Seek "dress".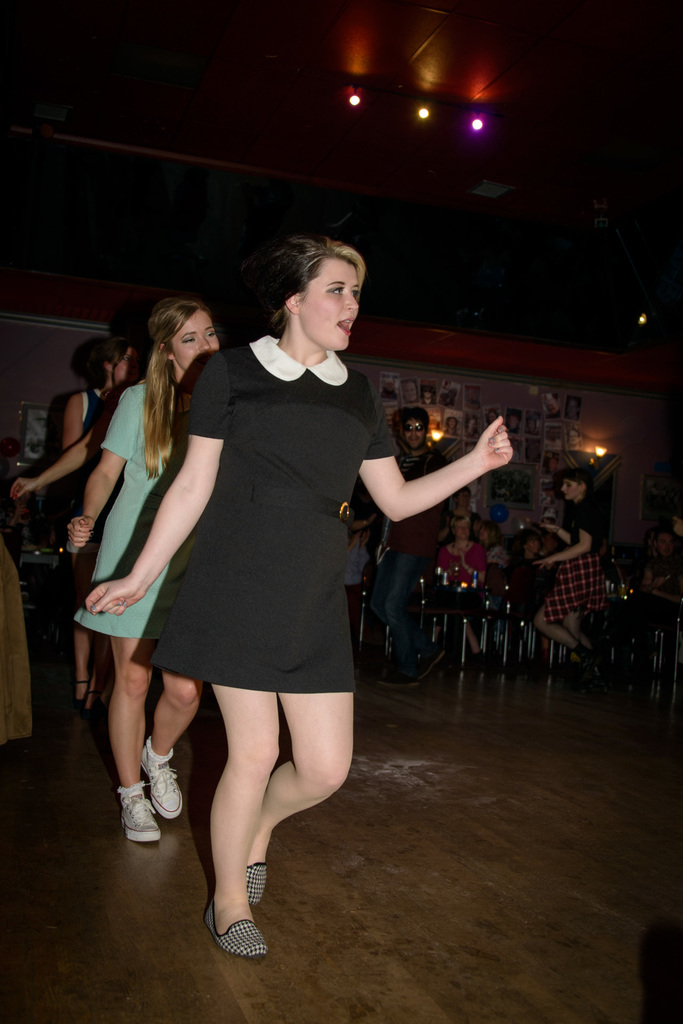
[150,332,402,692].
